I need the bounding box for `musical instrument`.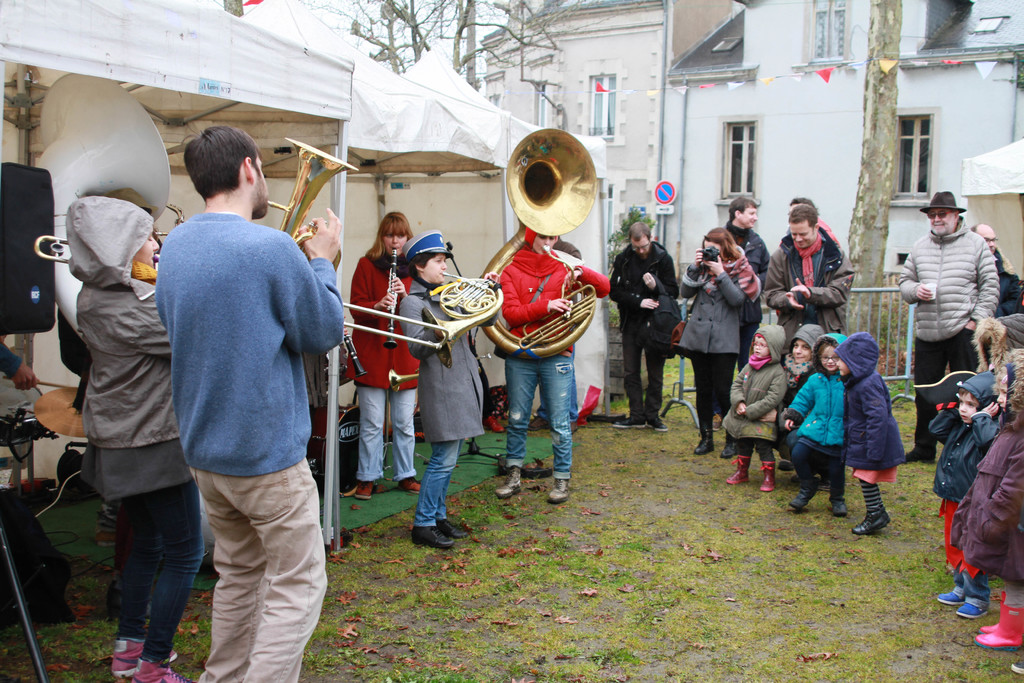
Here it is: <bbox>387, 248, 400, 354</bbox>.
